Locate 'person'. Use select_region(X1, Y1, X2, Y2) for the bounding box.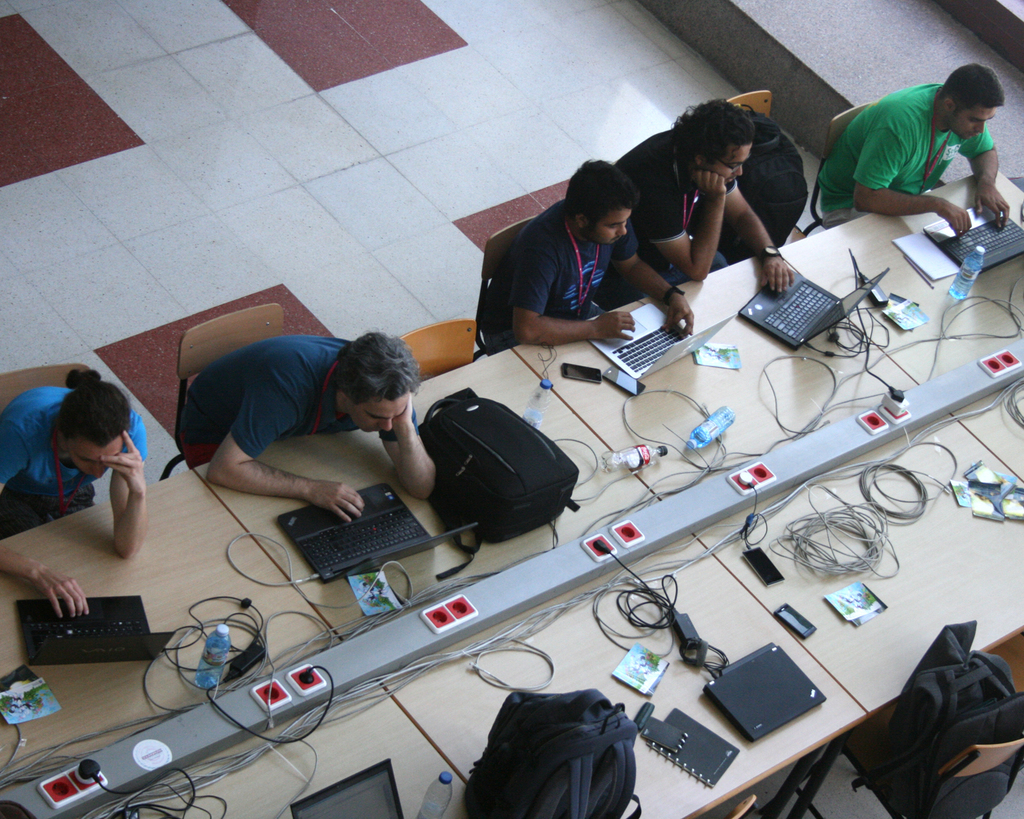
select_region(0, 367, 153, 622).
